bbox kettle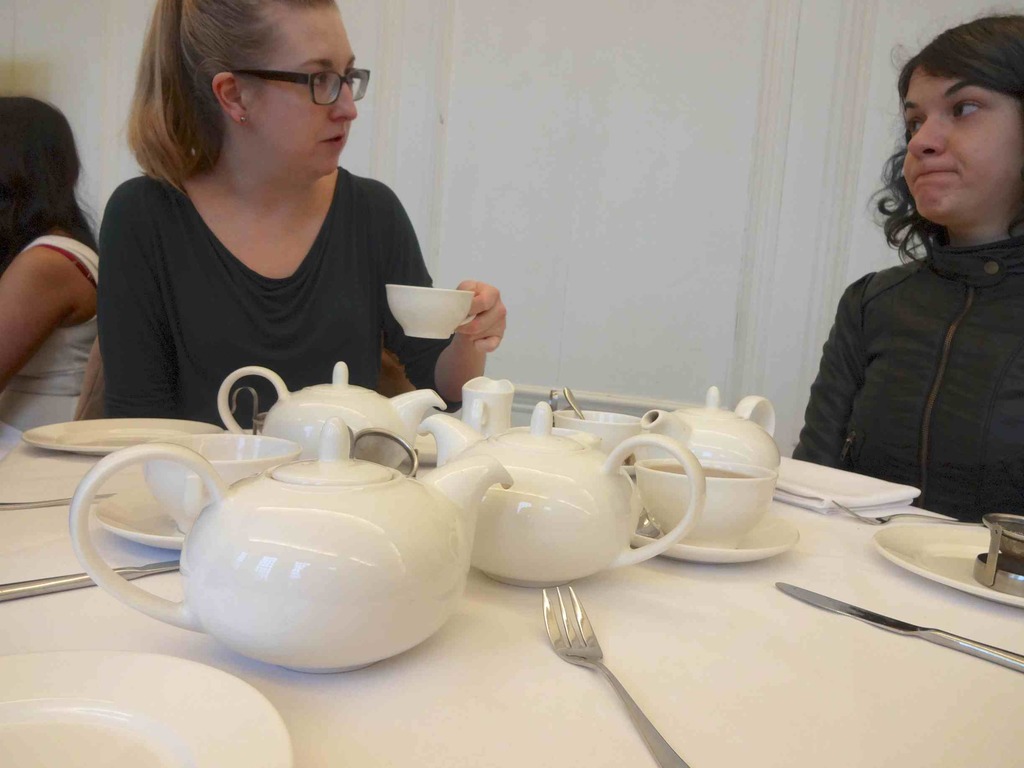
<bbox>634, 378, 783, 483</bbox>
